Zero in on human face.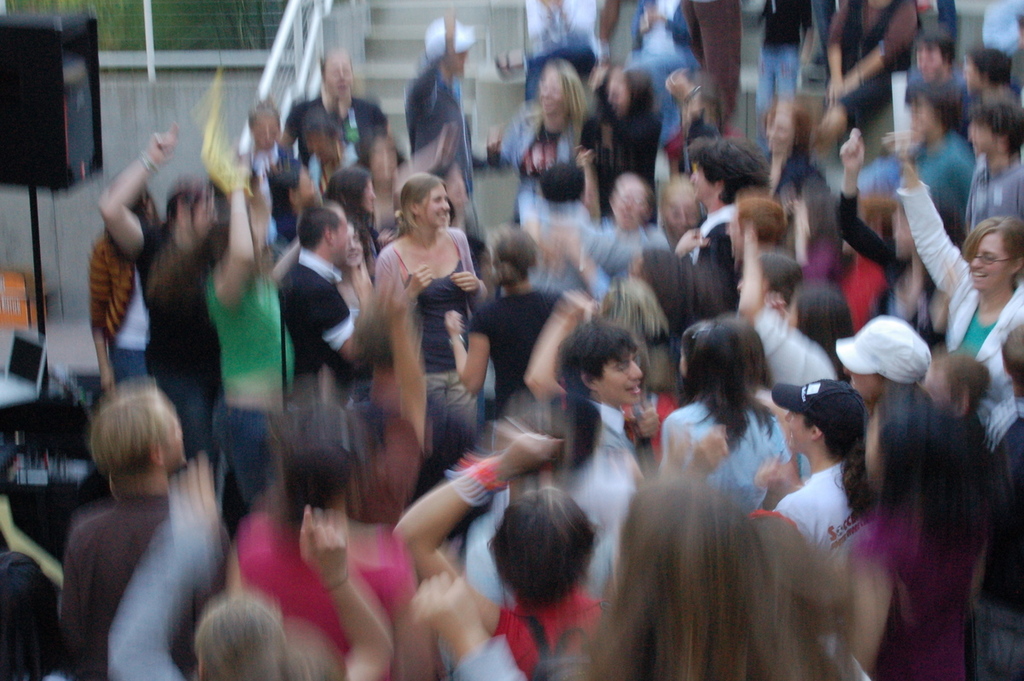
Zeroed in: 865:0:892:10.
